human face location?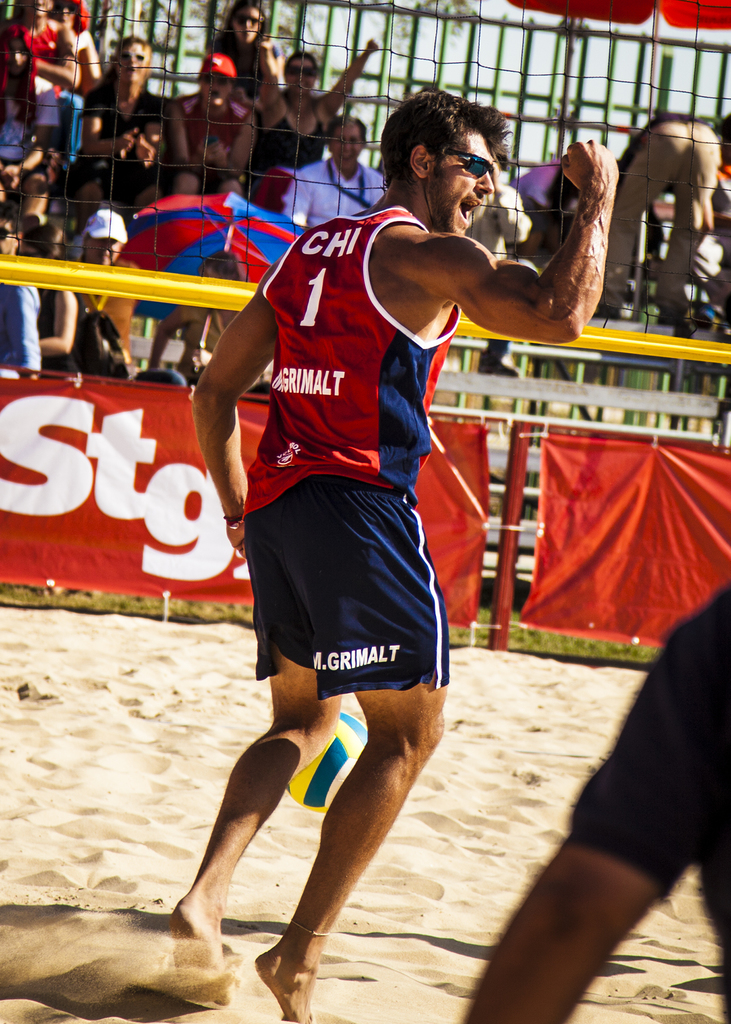
115, 41, 148, 83
